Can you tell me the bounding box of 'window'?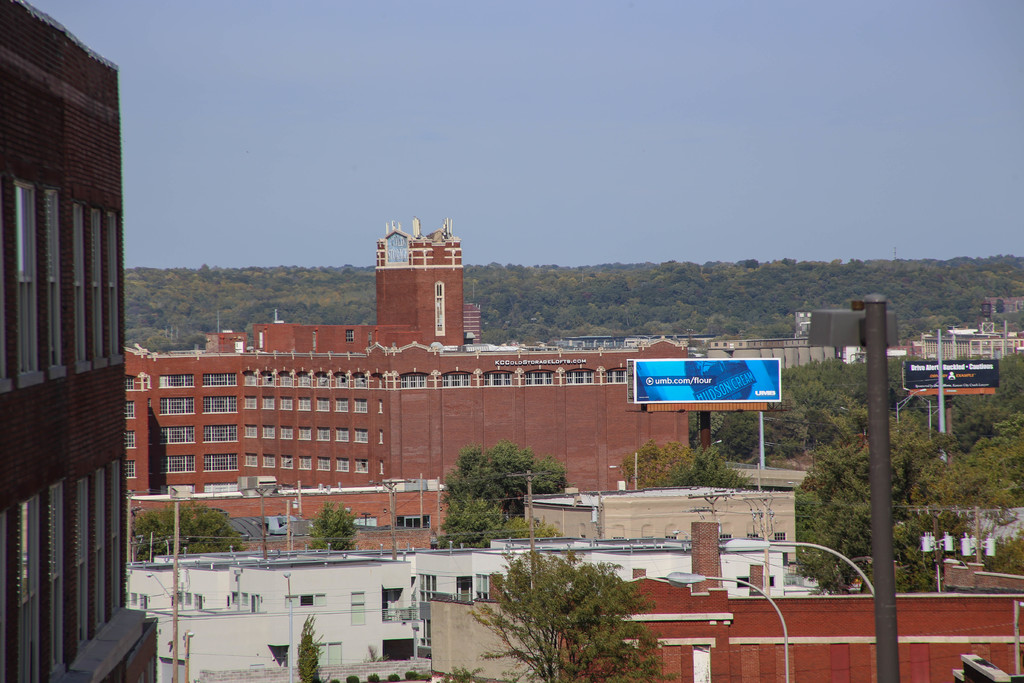
locate(282, 595, 301, 612).
